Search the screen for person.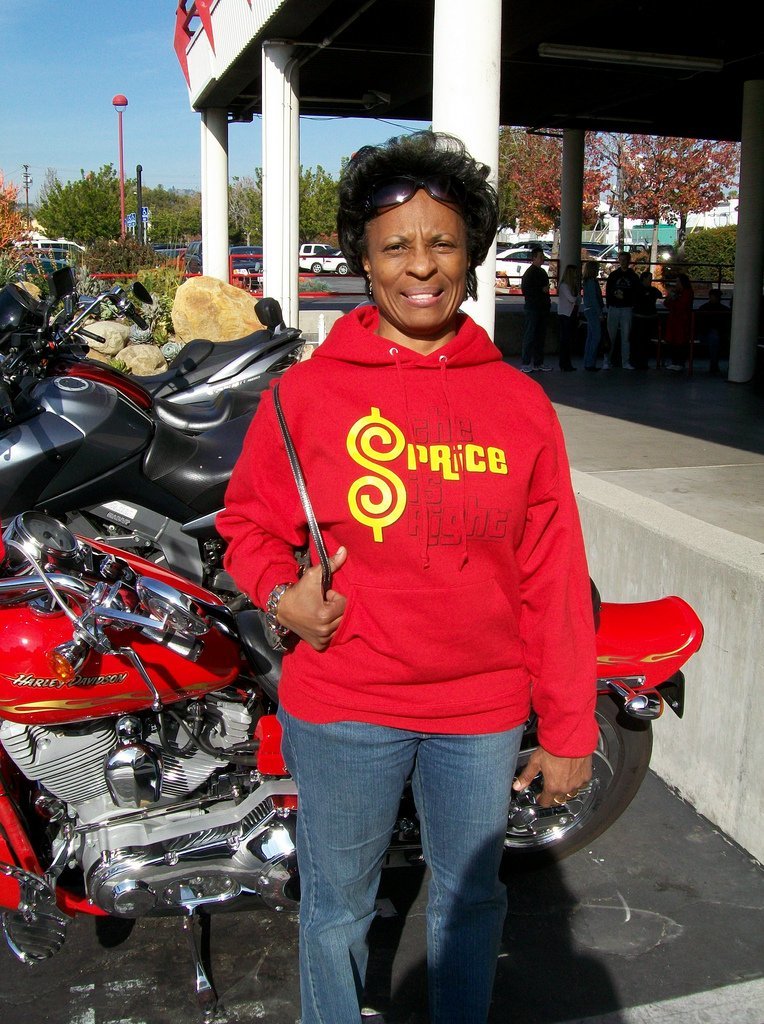
Found at {"left": 547, "top": 267, "right": 582, "bottom": 373}.
